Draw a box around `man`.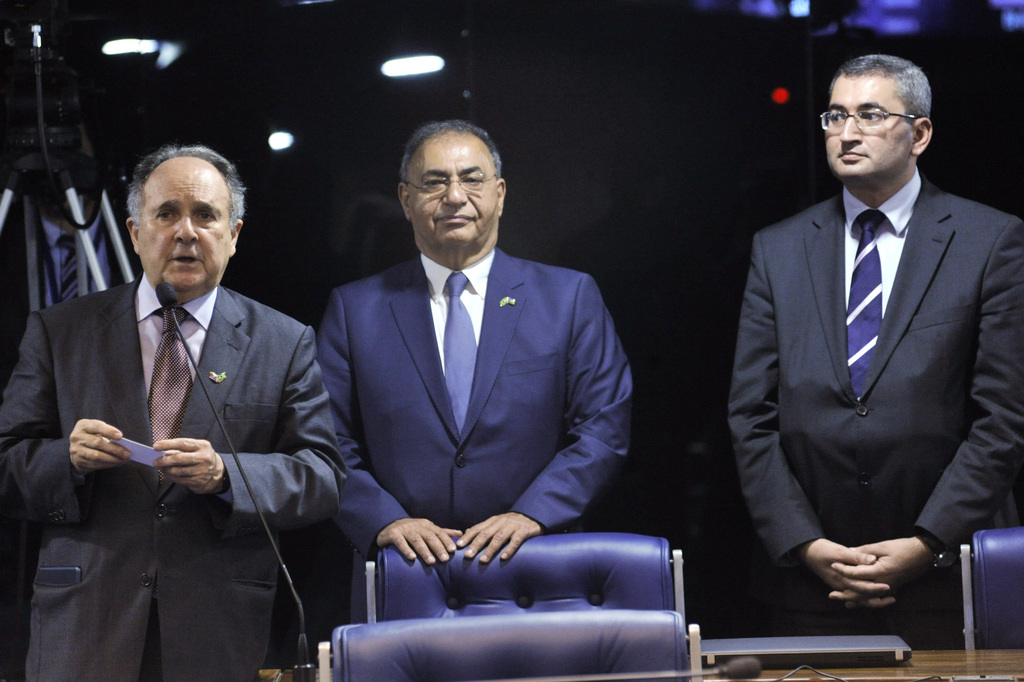
bbox=[0, 142, 354, 681].
